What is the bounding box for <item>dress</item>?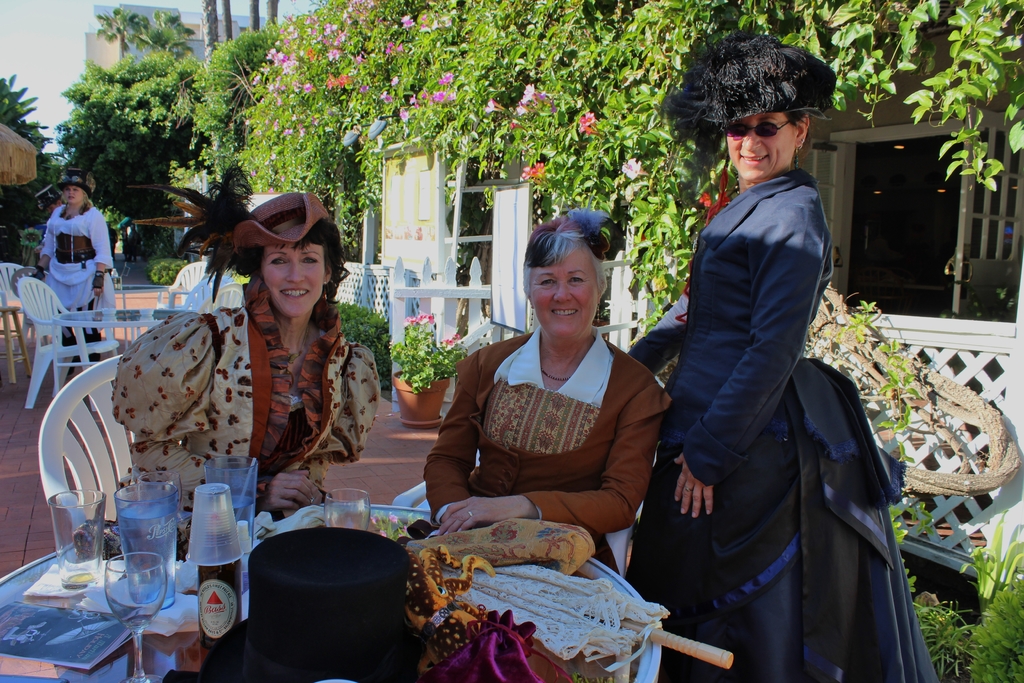
x1=107, y1=303, x2=408, y2=573.
